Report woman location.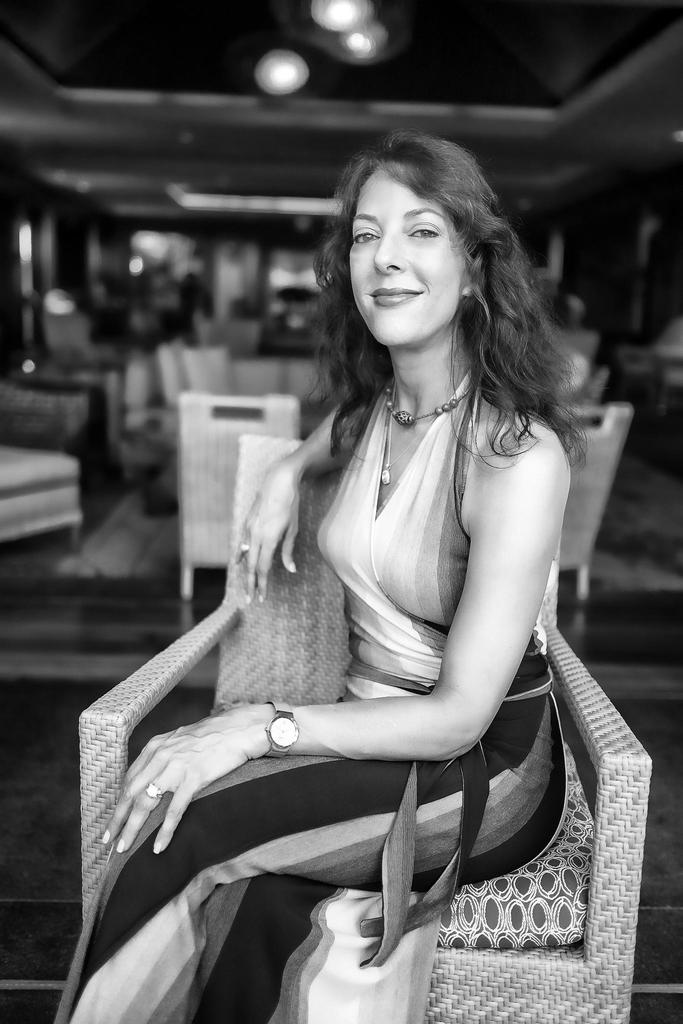
Report: [left=54, top=129, right=590, bottom=1023].
